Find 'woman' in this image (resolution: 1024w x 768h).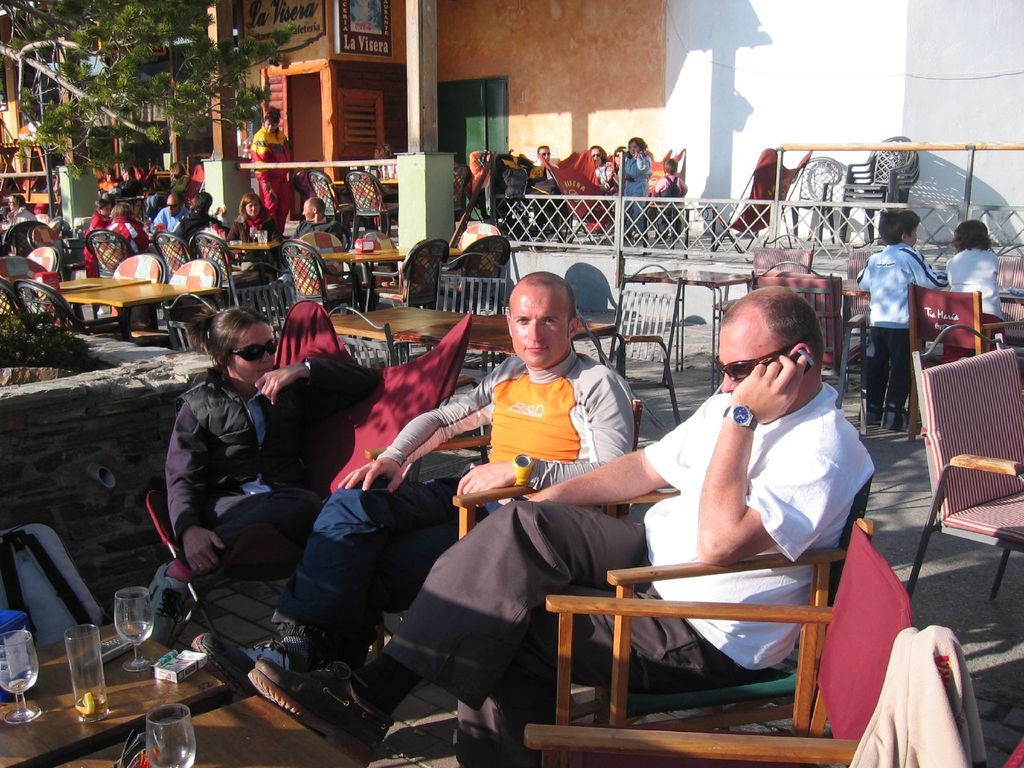
box=[4, 194, 37, 227].
